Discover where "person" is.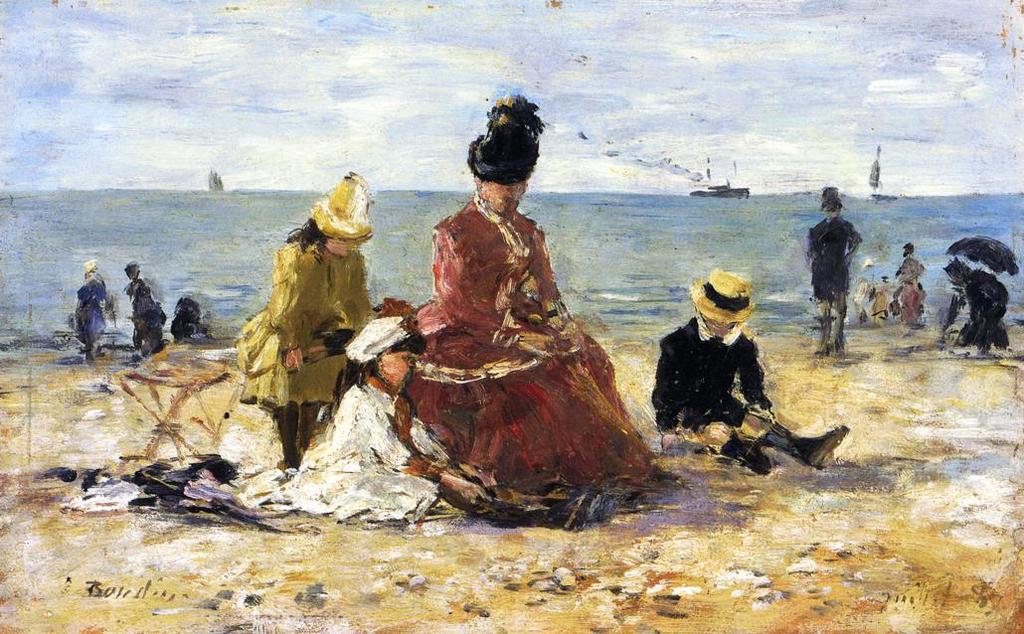
Discovered at [895, 239, 923, 283].
